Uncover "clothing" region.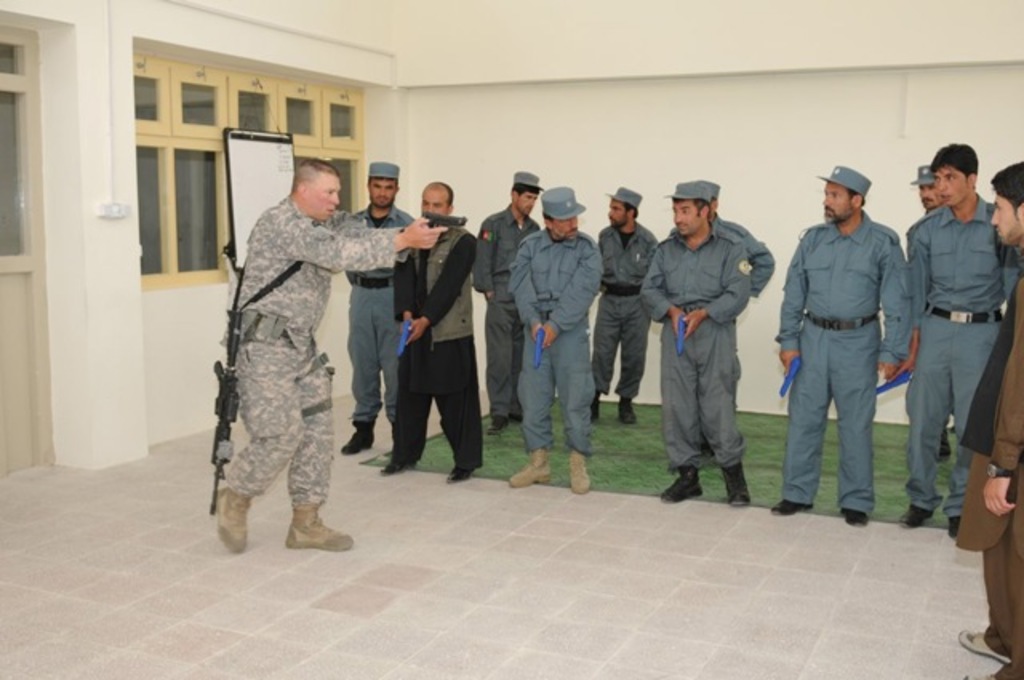
Uncovered: [203,160,368,544].
